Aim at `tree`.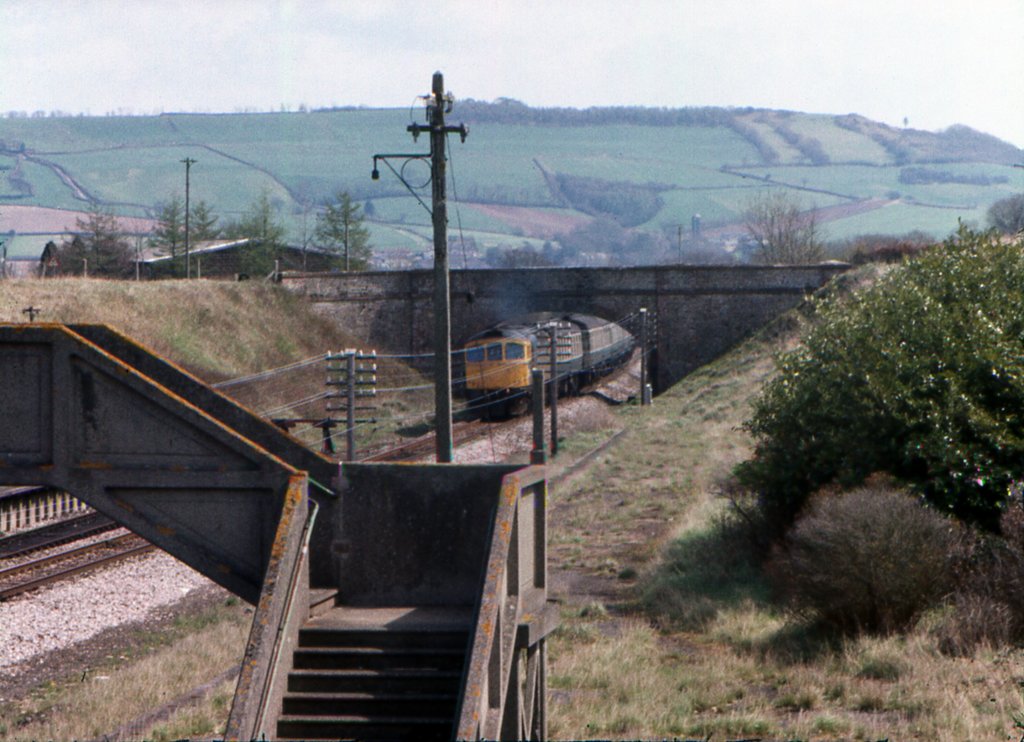
Aimed at x1=139 y1=195 x2=208 y2=273.
